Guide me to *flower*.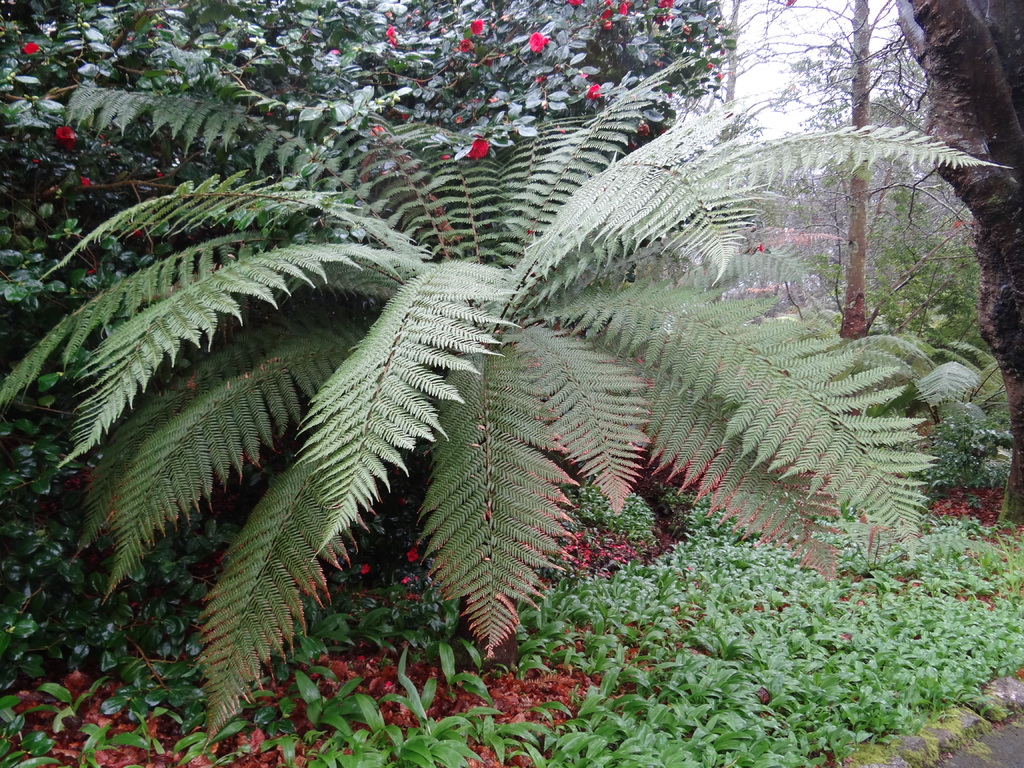
Guidance: bbox=[131, 226, 139, 239].
